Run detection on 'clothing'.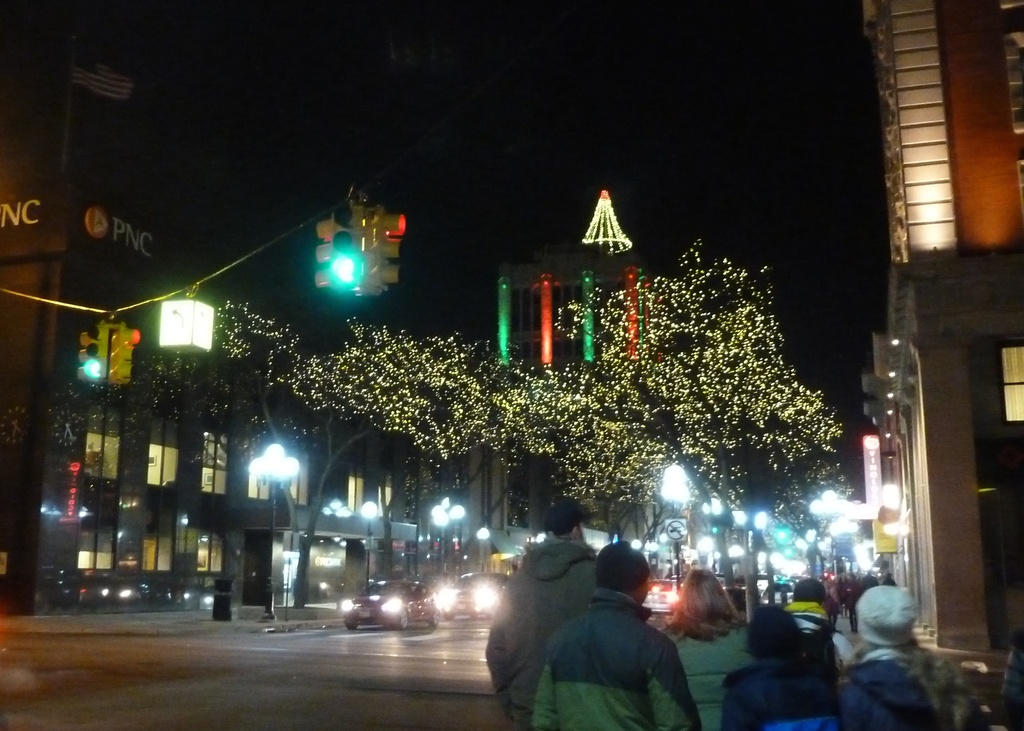
Result: 839:572:852:604.
